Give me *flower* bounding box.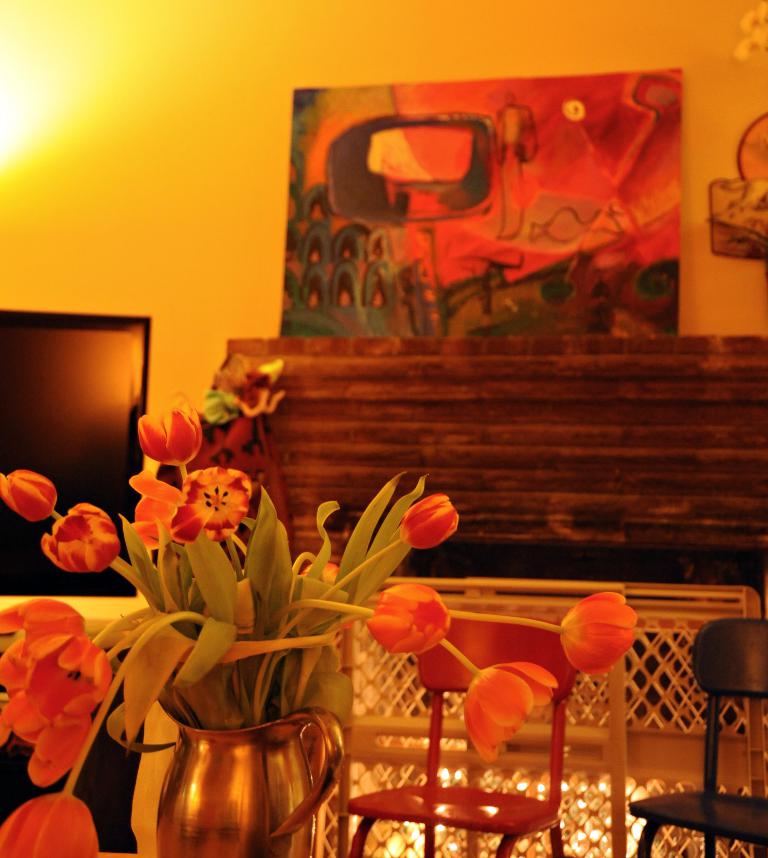
region(42, 501, 122, 577).
